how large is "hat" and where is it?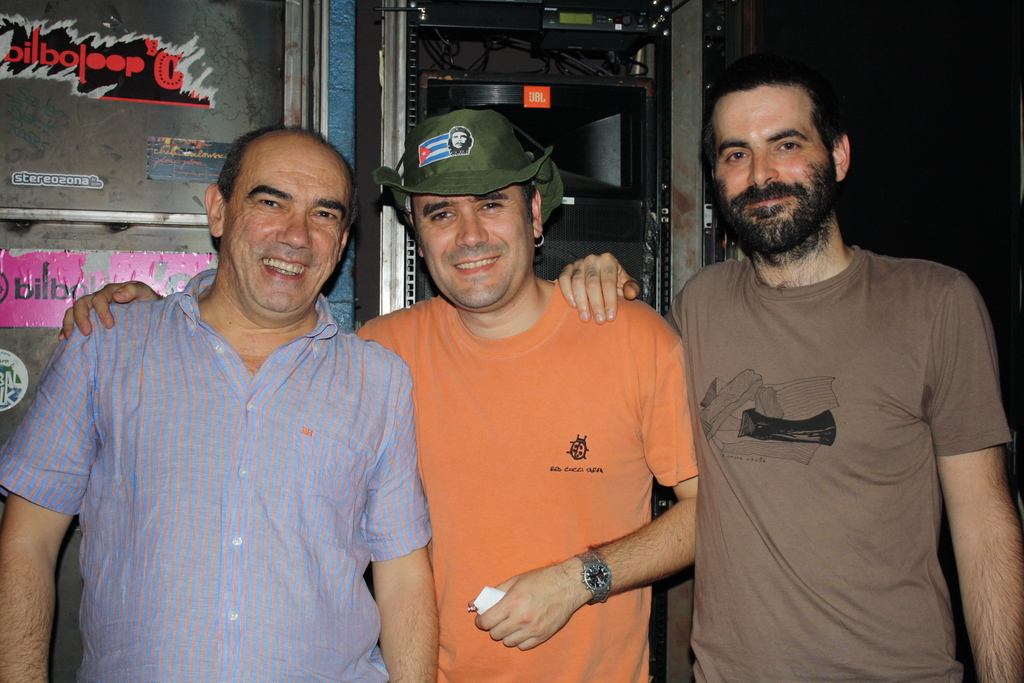
Bounding box: [left=374, top=105, right=571, bottom=235].
